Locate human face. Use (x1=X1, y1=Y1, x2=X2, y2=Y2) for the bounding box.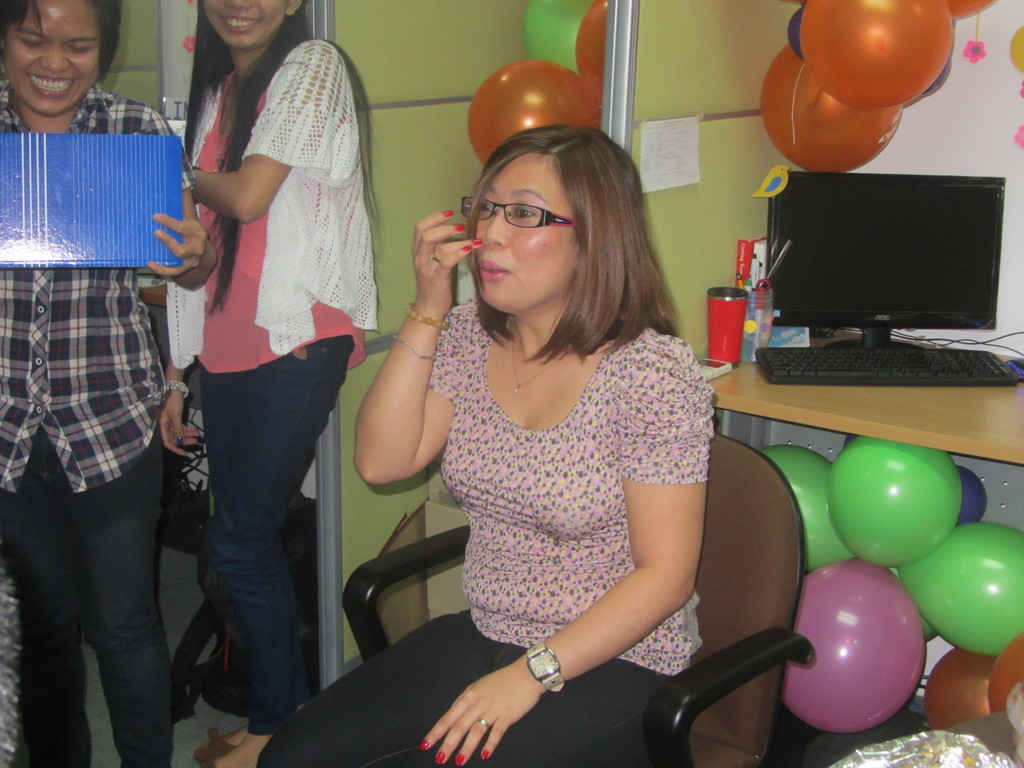
(x1=476, y1=155, x2=567, y2=309).
